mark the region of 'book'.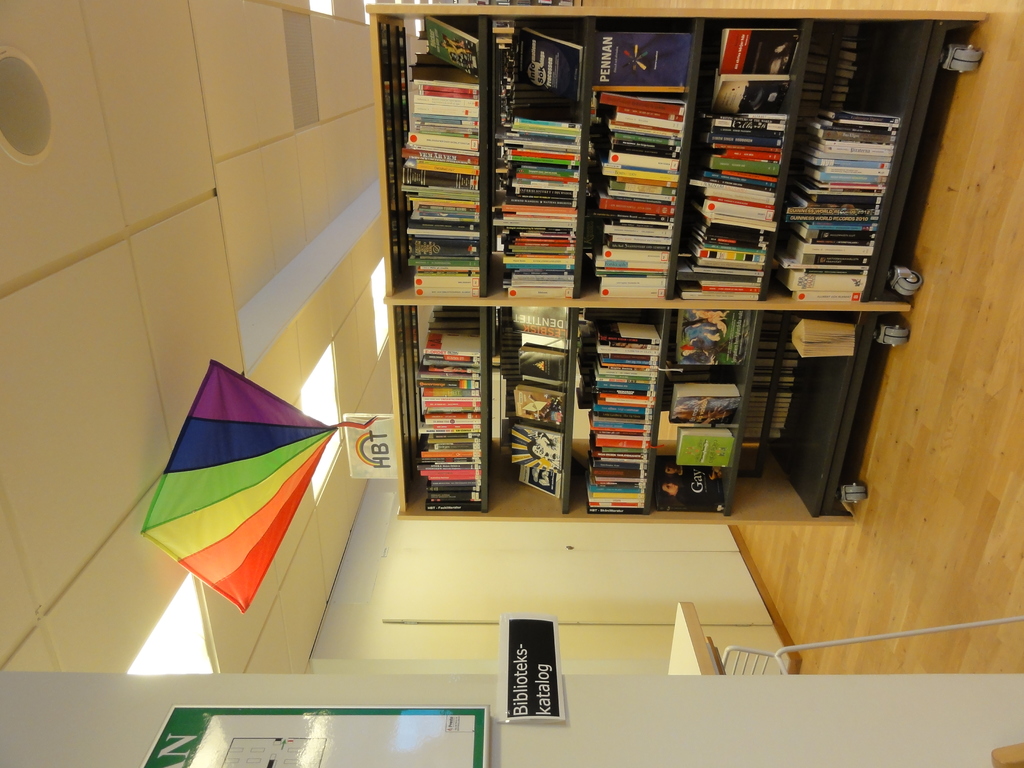
Region: 509/420/558/467.
